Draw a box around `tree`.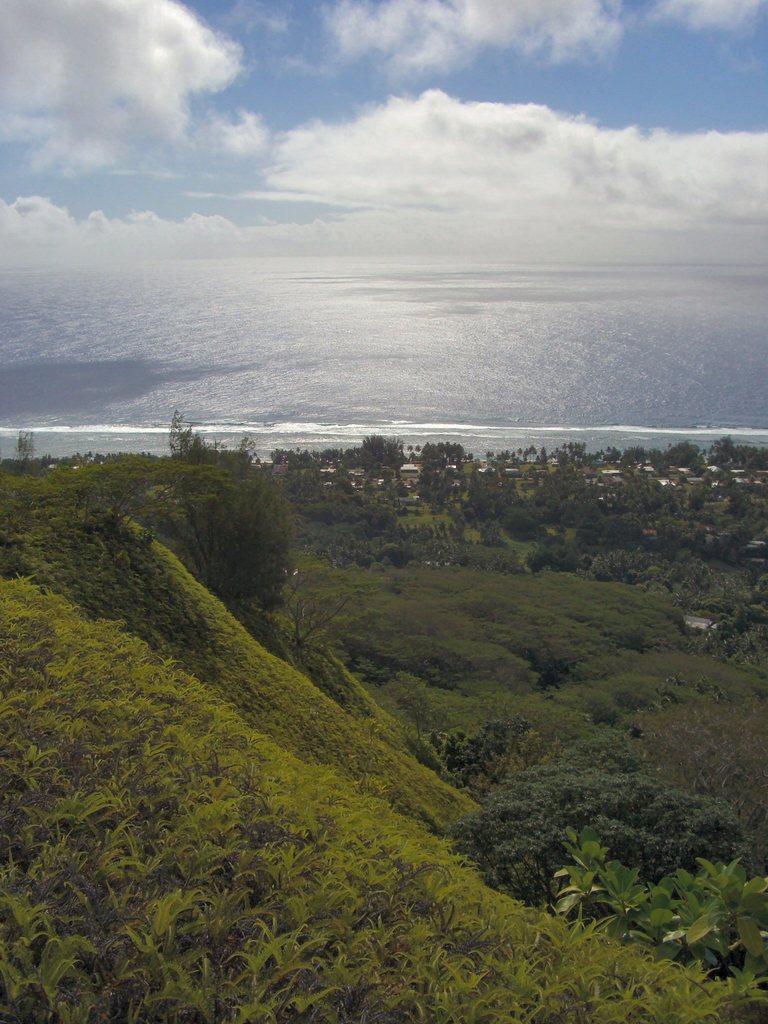
Rect(177, 406, 205, 462).
